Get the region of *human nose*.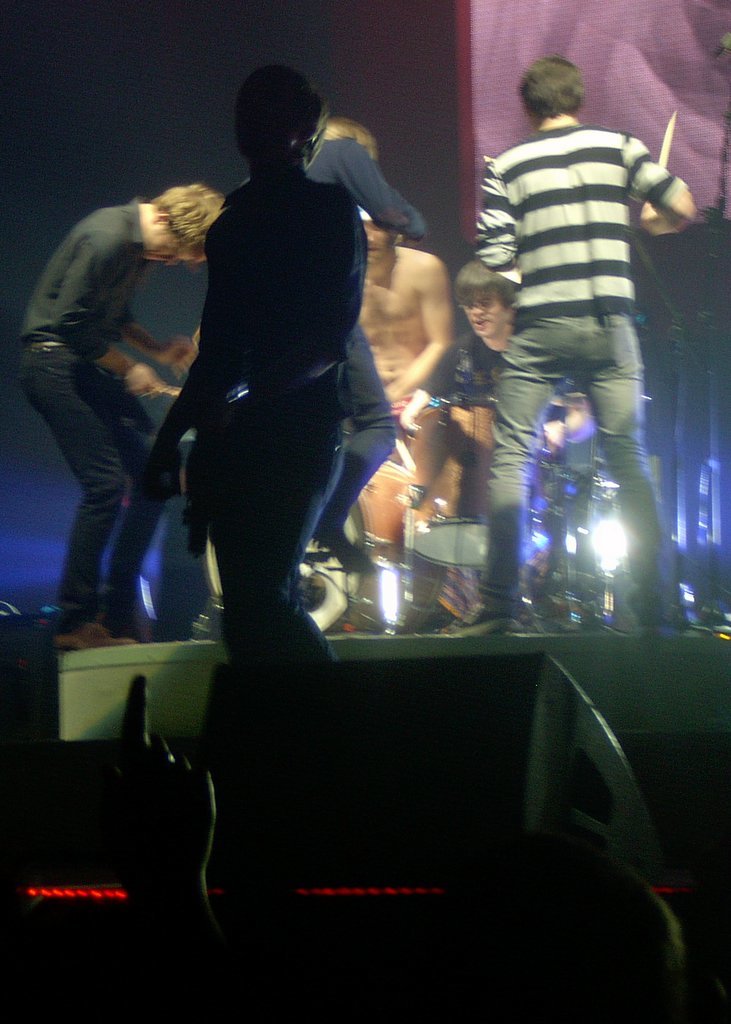
{"left": 161, "top": 258, "right": 178, "bottom": 265}.
